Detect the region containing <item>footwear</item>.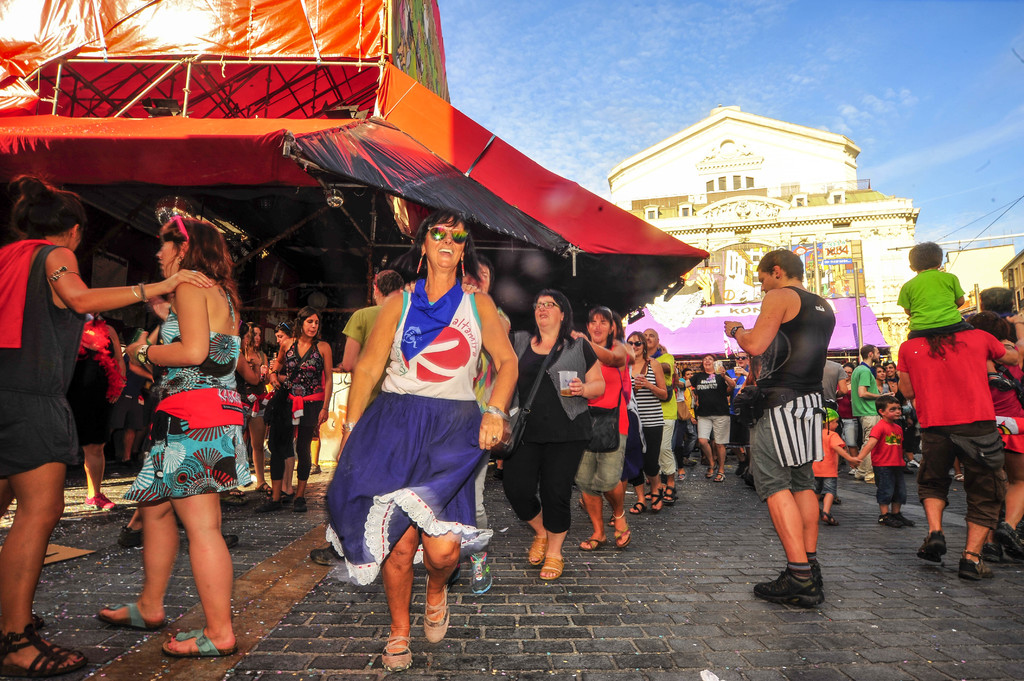
[left=92, top=601, right=168, bottom=627].
